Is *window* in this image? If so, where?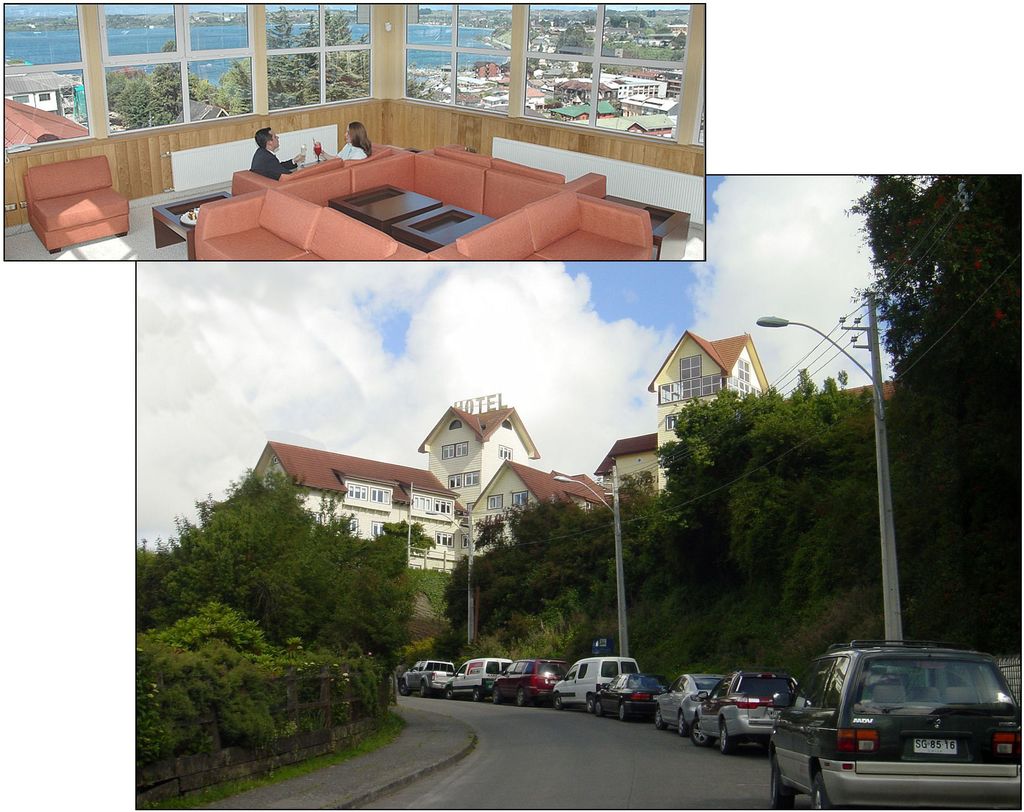
Yes, at Rect(518, 1, 695, 144).
